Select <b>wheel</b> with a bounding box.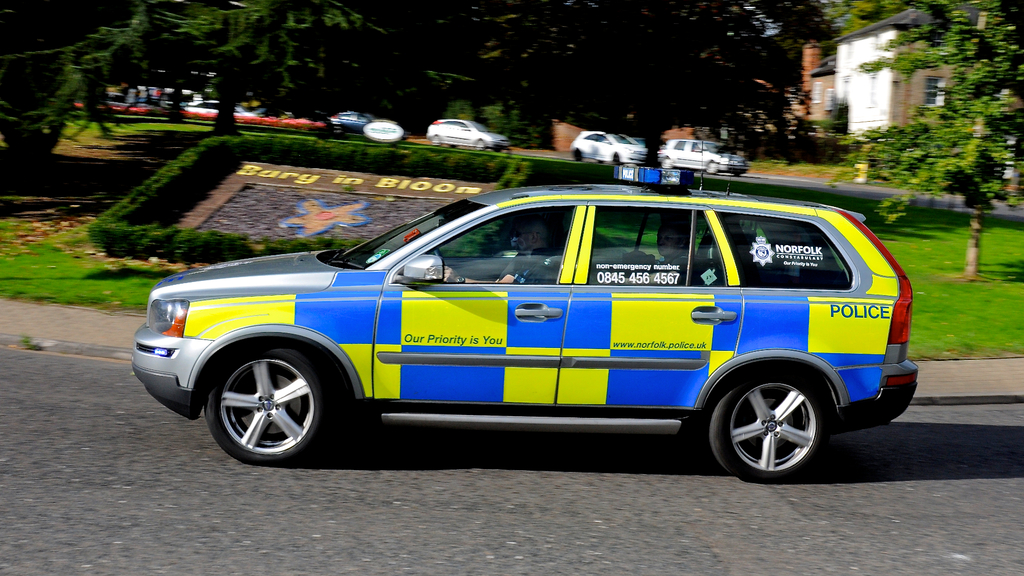
x1=202 y1=343 x2=339 y2=464.
